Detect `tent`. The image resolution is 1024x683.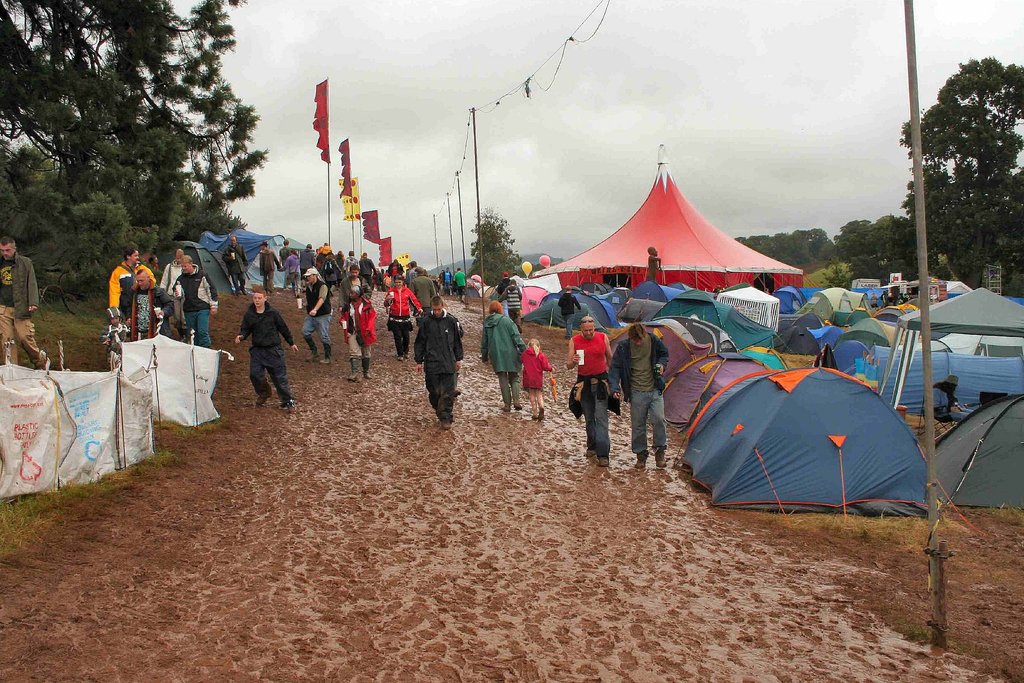
812,256,1023,500.
